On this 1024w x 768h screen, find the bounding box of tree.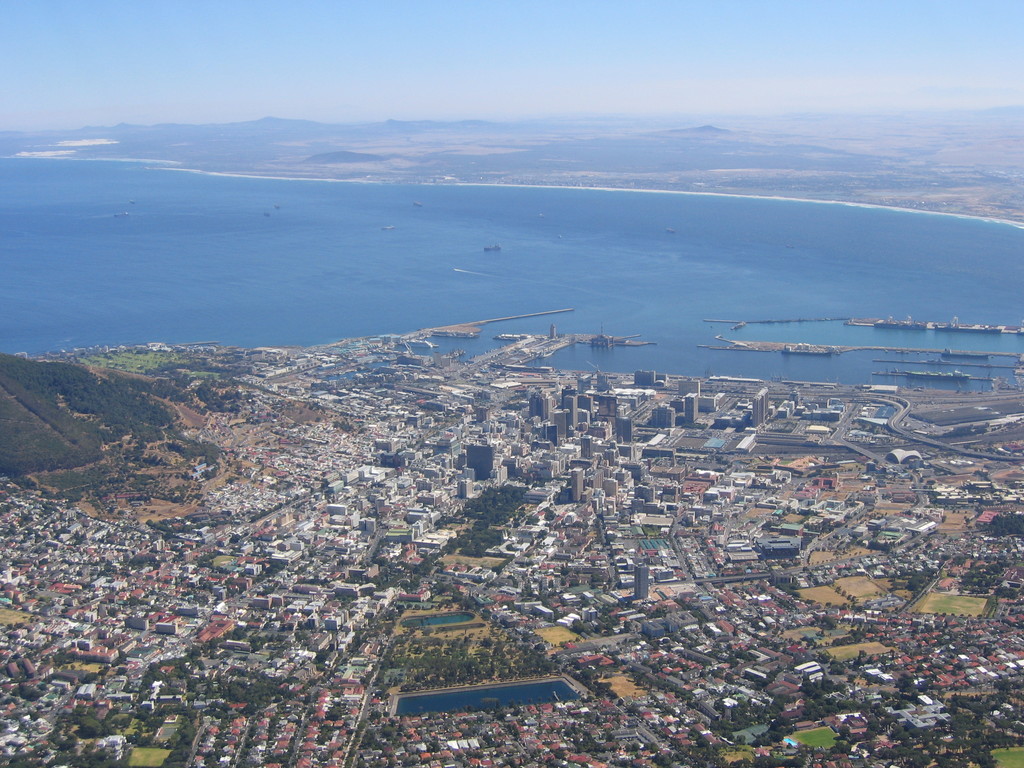
Bounding box: (x1=200, y1=676, x2=225, y2=700).
